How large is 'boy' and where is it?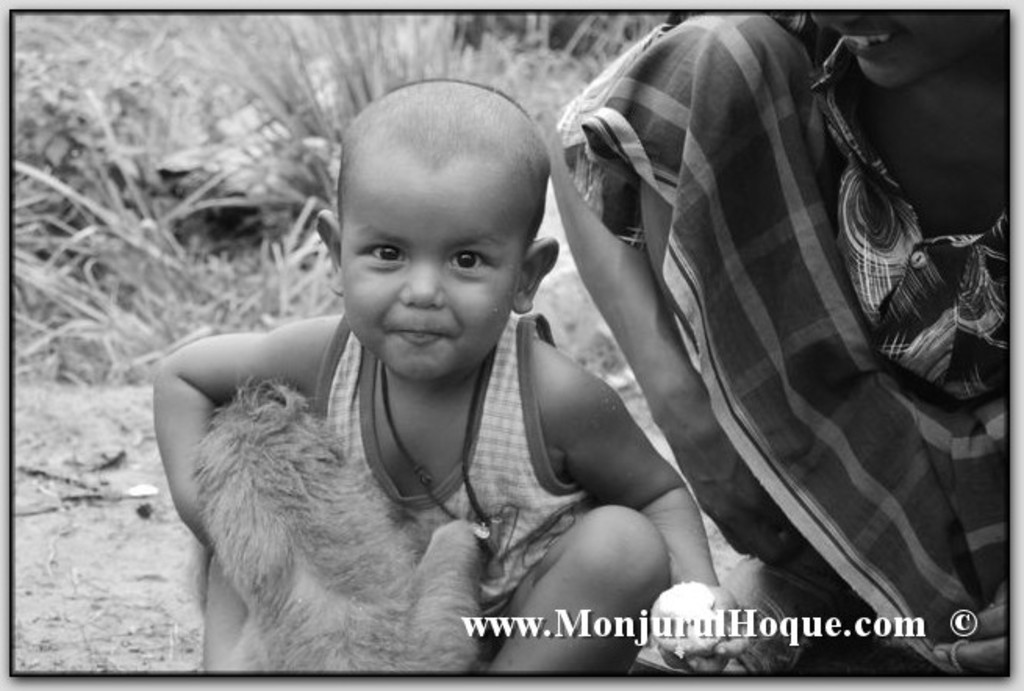
Bounding box: [left=199, top=58, right=693, bottom=660].
